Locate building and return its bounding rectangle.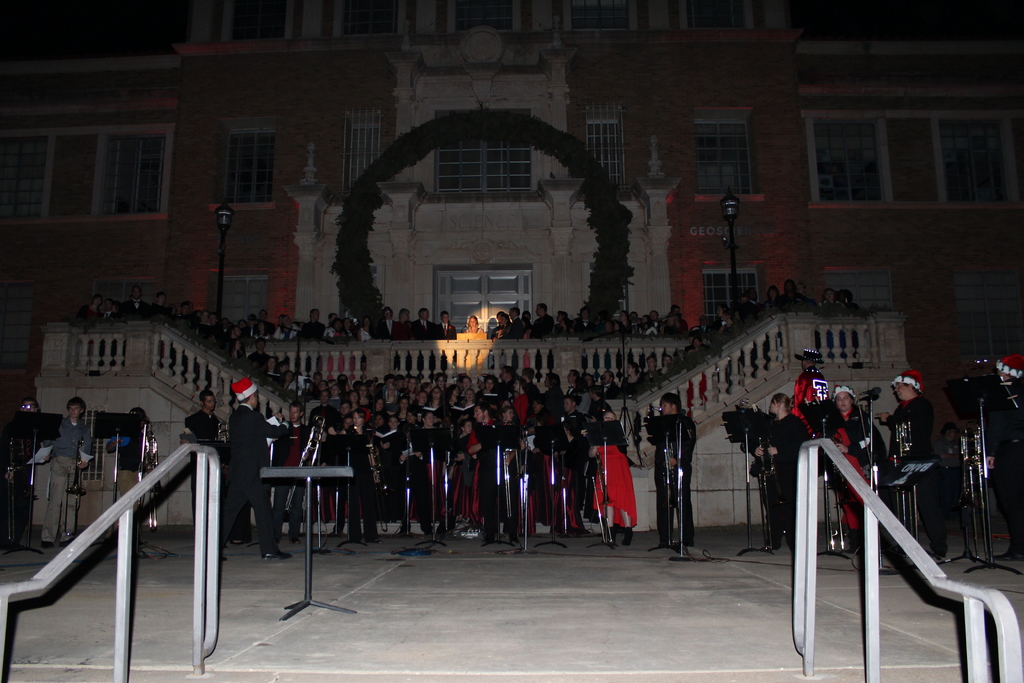
(x1=0, y1=0, x2=1023, y2=548).
